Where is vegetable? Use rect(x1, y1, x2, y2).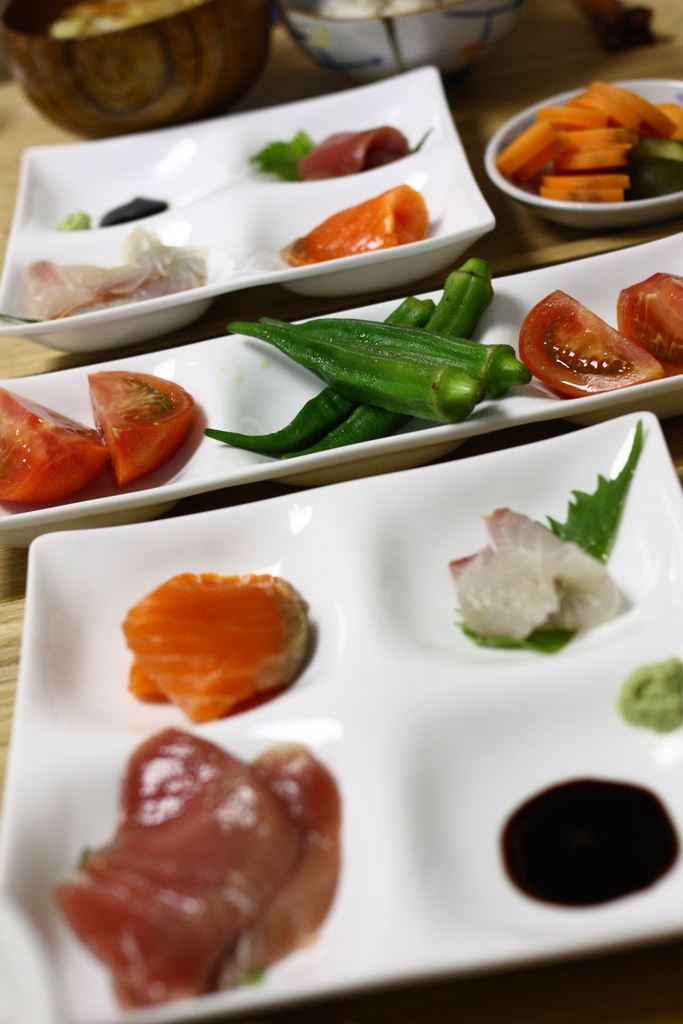
rect(0, 389, 114, 506).
